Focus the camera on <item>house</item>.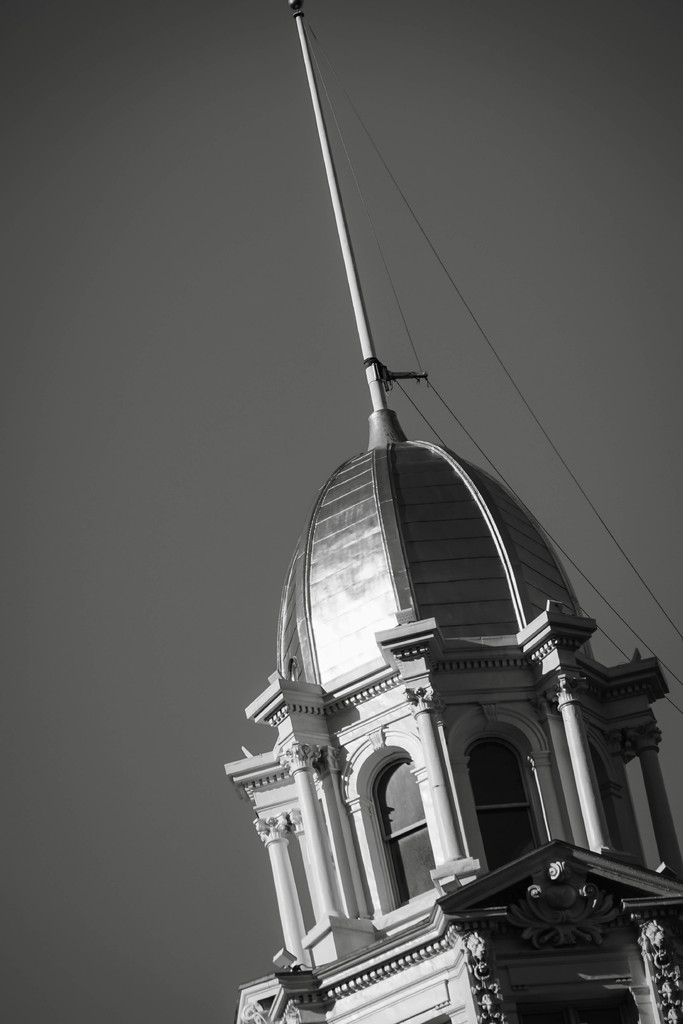
Focus region: [x1=221, y1=0, x2=682, y2=1023].
